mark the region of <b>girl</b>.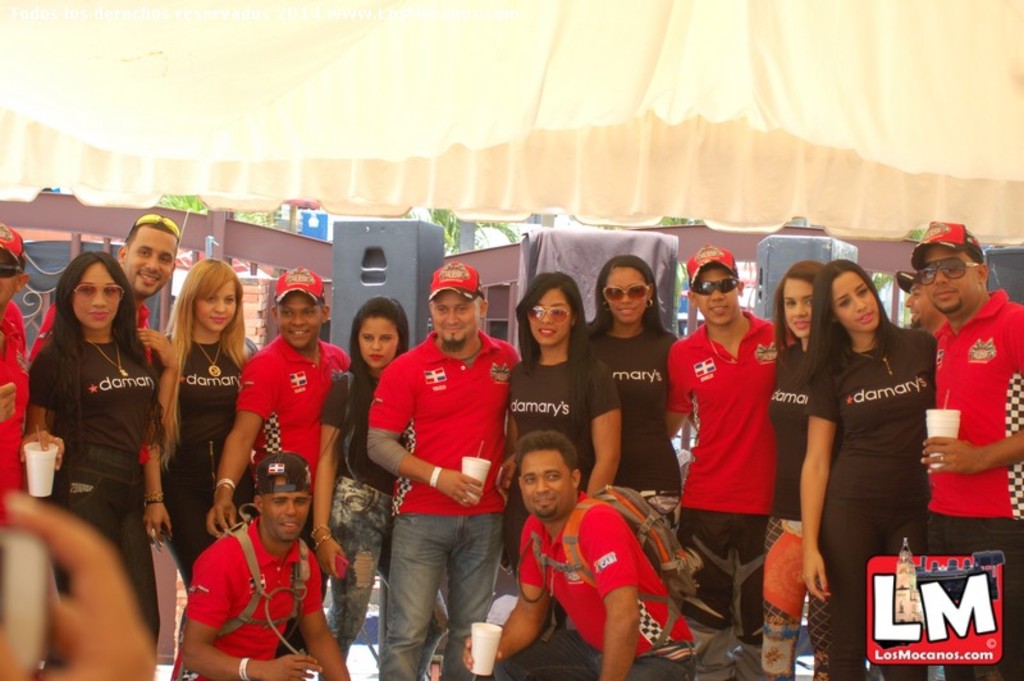
Region: Rect(310, 297, 451, 678).
